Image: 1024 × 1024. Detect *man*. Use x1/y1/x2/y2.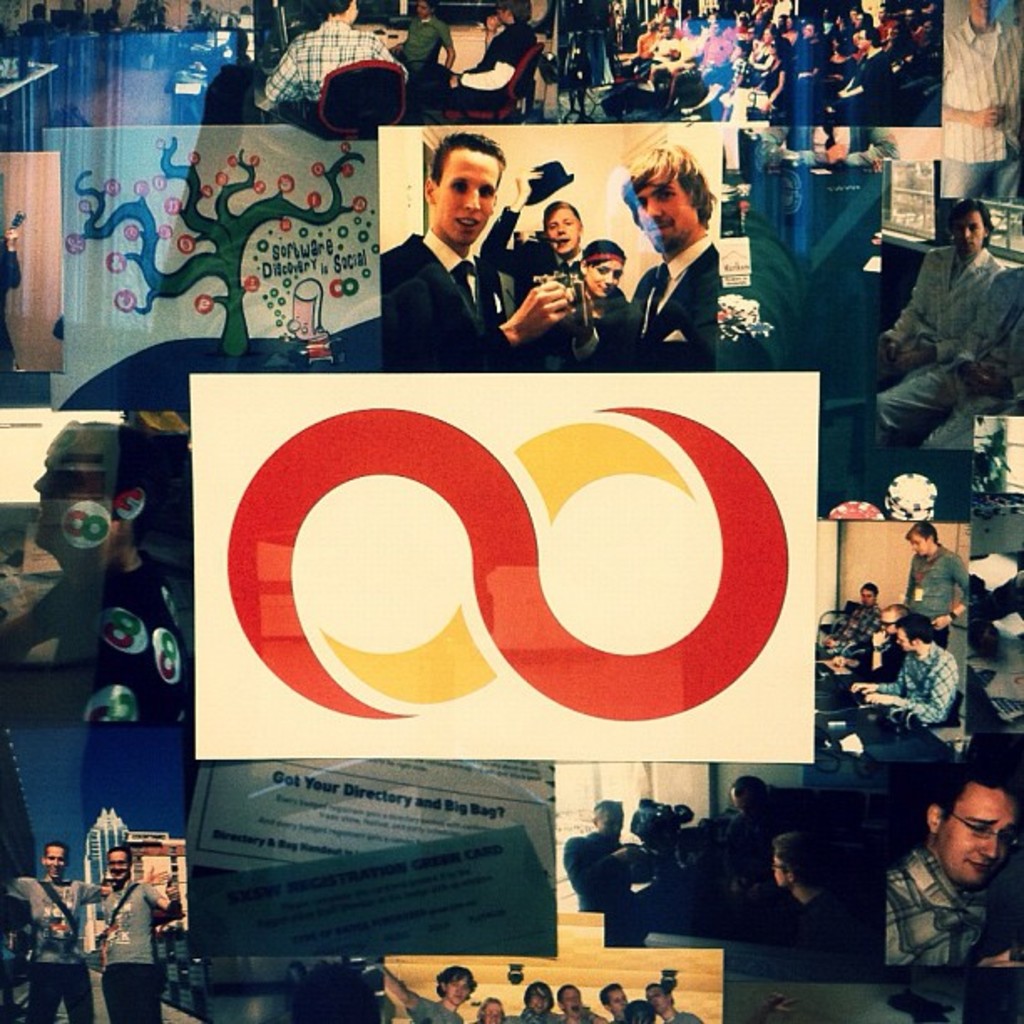
825/602/925/679.
